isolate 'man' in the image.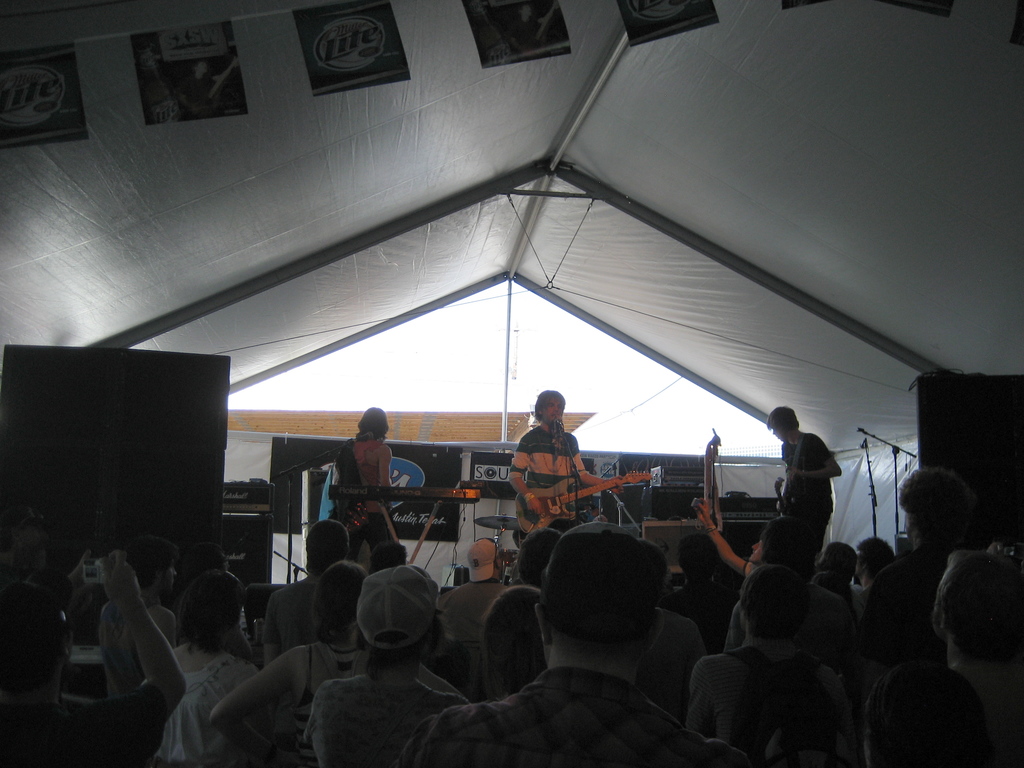
Isolated region: crop(433, 526, 735, 758).
